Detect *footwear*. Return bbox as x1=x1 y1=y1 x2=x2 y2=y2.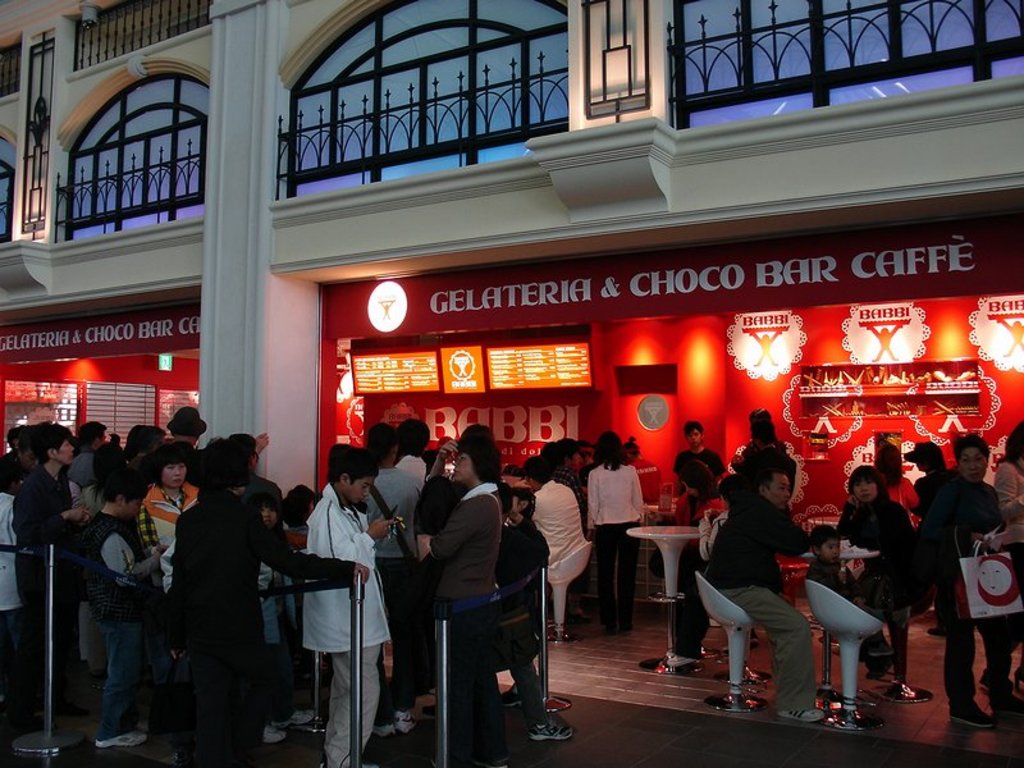
x1=471 y1=756 x2=512 y2=767.
